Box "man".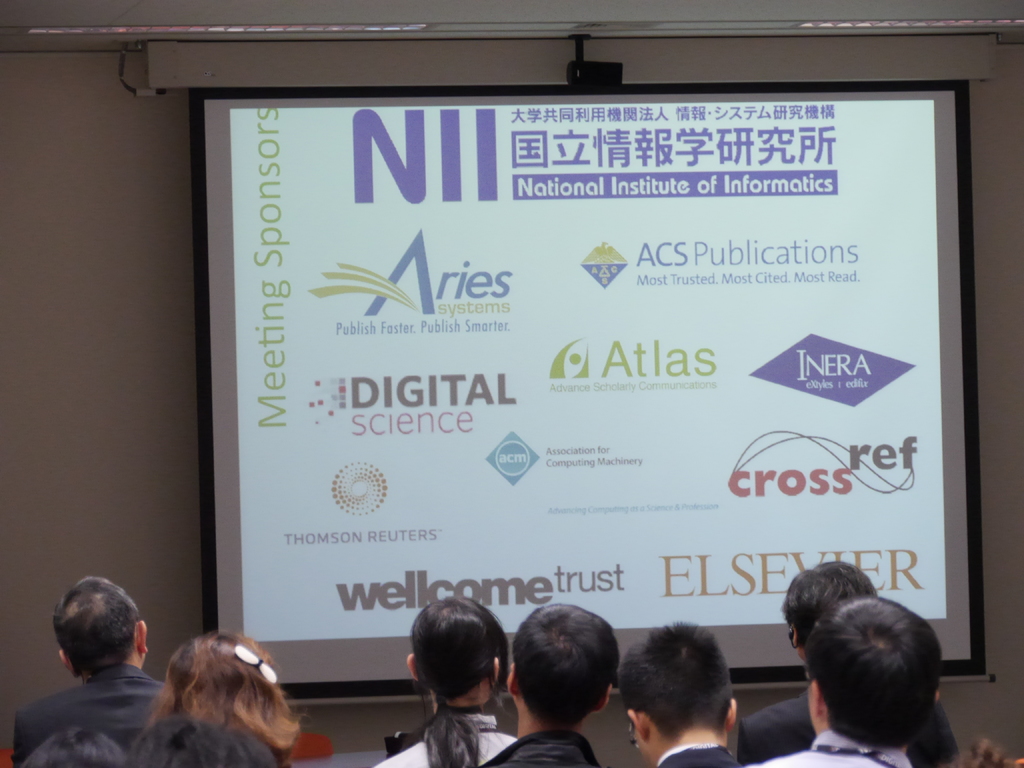
[x1=756, y1=595, x2=949, y2=767].
